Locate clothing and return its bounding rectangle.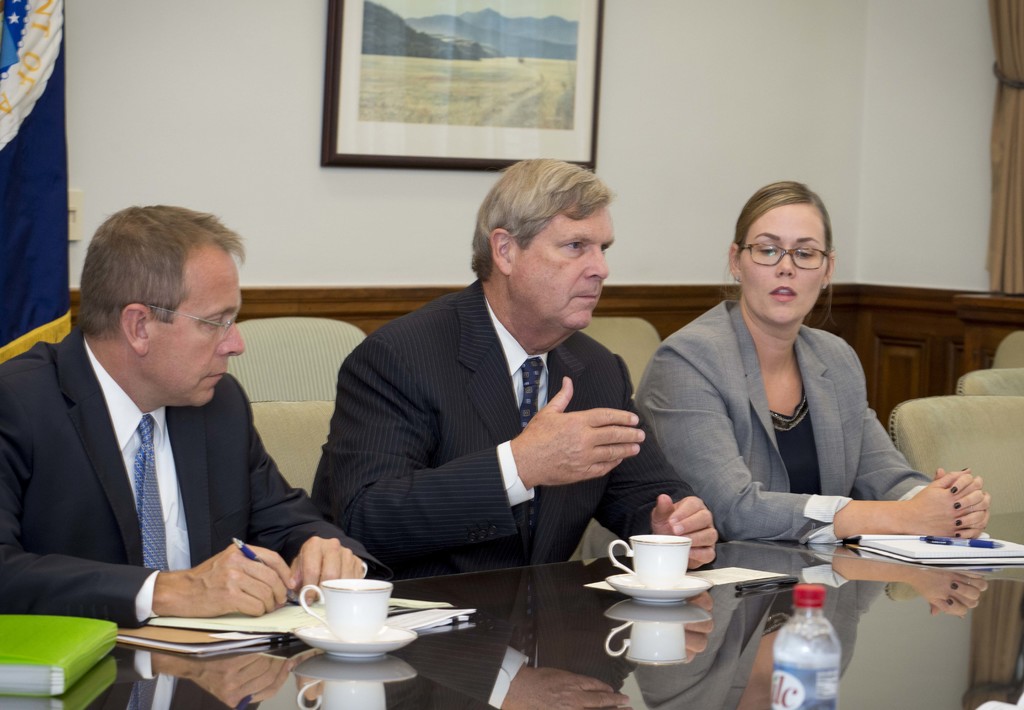
bbox(301, 275, 701, 585).
